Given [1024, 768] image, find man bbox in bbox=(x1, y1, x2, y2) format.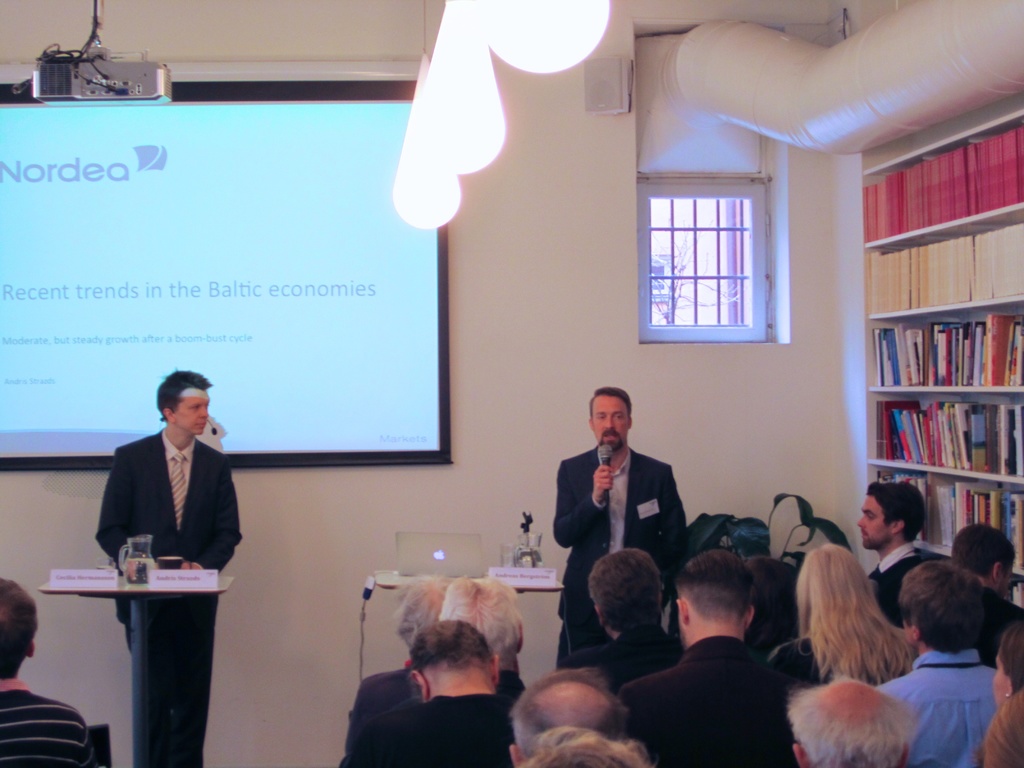
bbox=(854, 562, 1001, 767).
